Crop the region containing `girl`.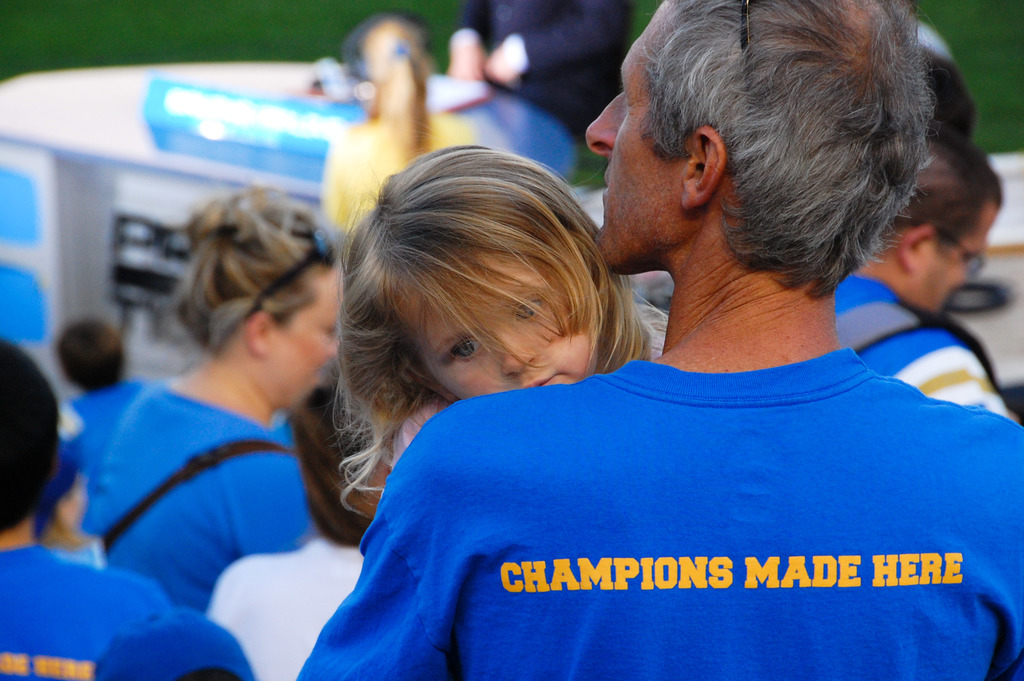
Crop region: (x1=332, y1=149, x2=660, y2=526).
